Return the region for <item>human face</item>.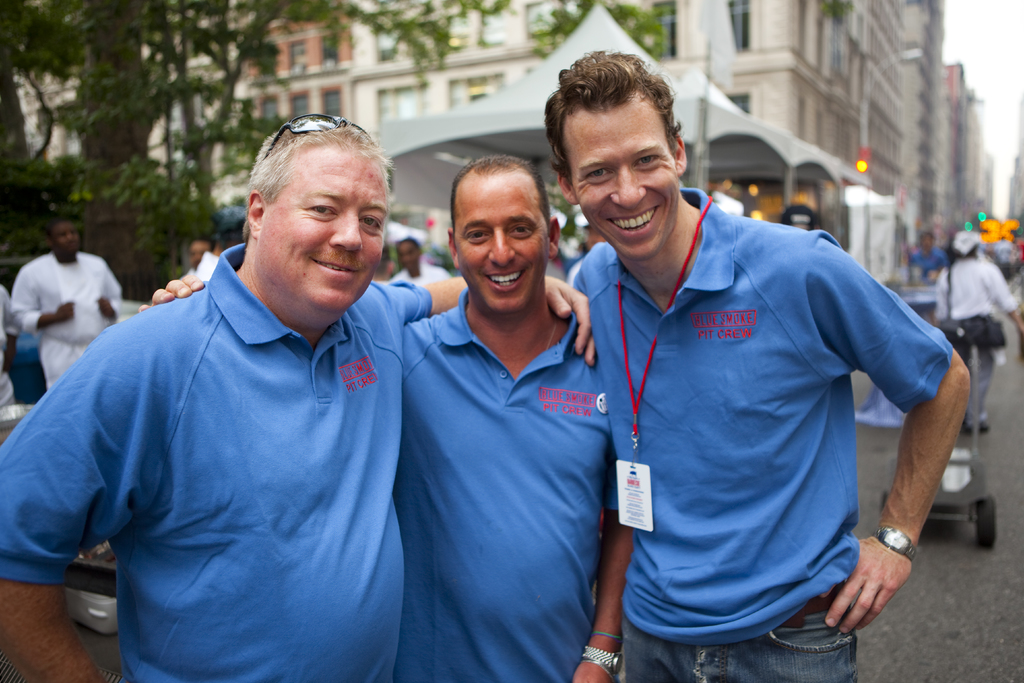
bbox=[261, 153, 390, 315].
